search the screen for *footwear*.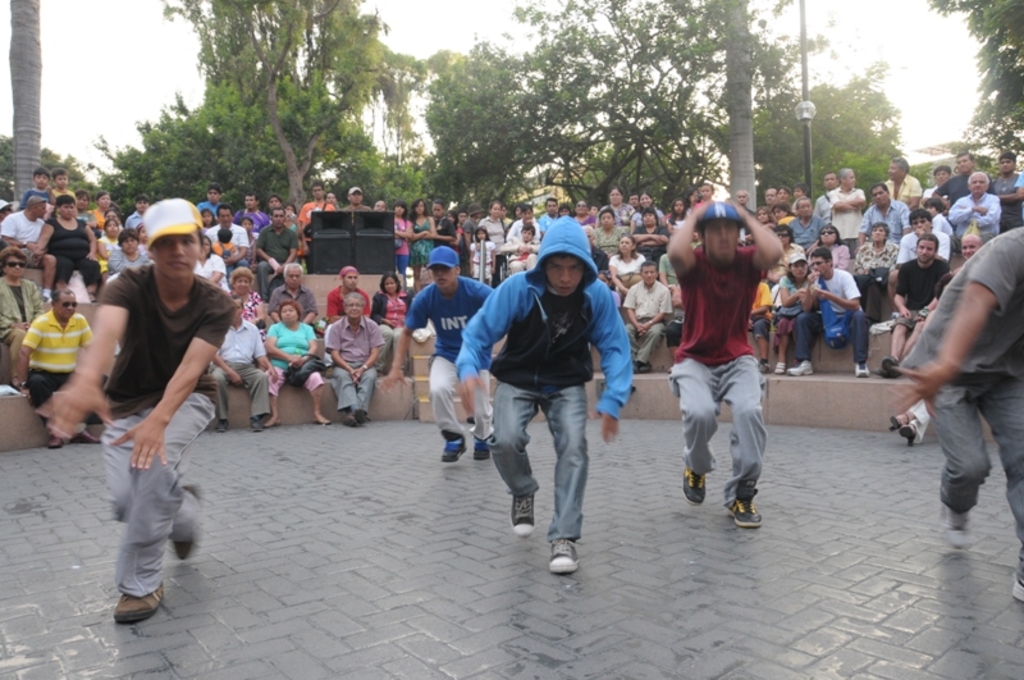
Found at pyautogui.locateOnScreen(86, 292, 95, 302).
